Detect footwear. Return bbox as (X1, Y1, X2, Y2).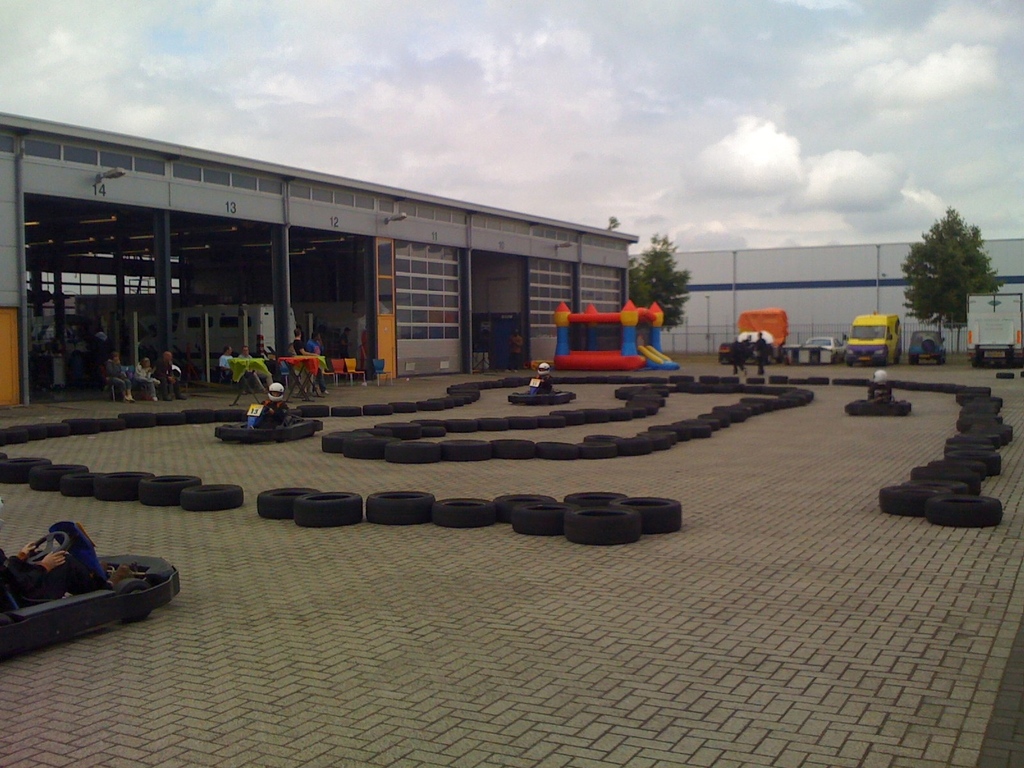
(123, 395, 134, 404).
